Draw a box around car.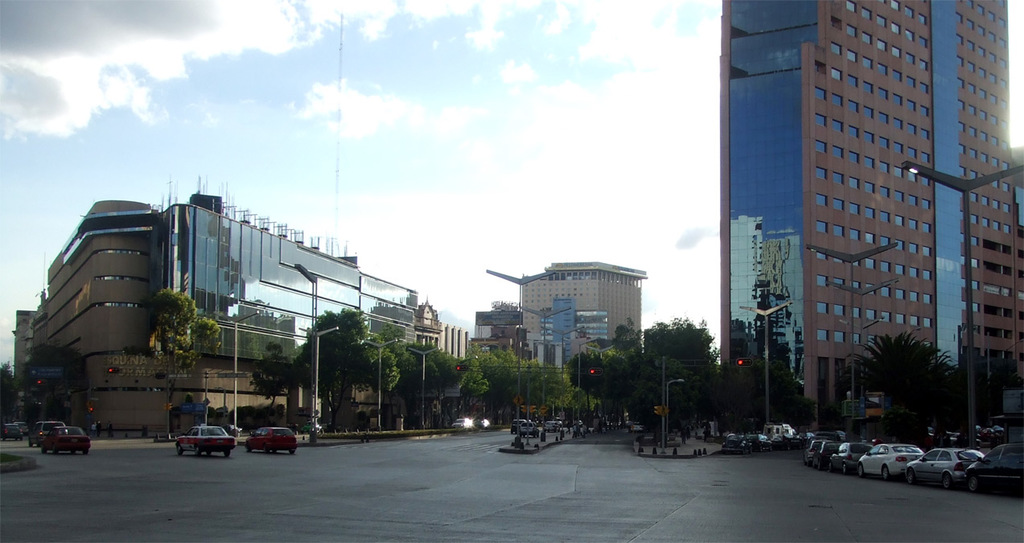
pyautogui.locateOnScreen(39, 425, 84, 451).
